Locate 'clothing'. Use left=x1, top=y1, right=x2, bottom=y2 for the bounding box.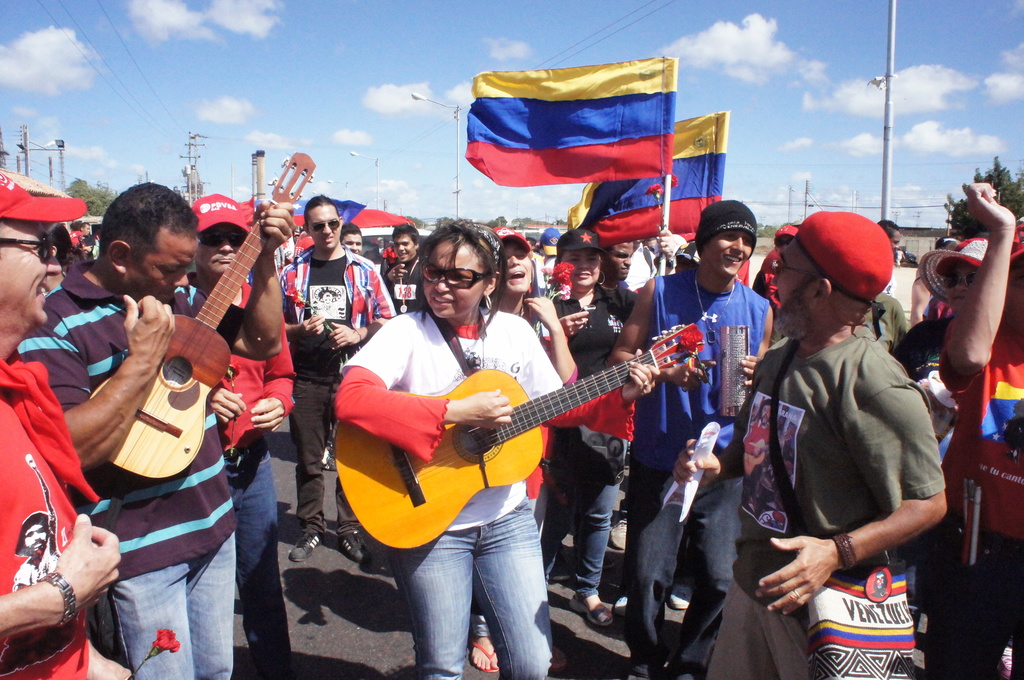
left=166, top=275, right=285, bottom=674.
